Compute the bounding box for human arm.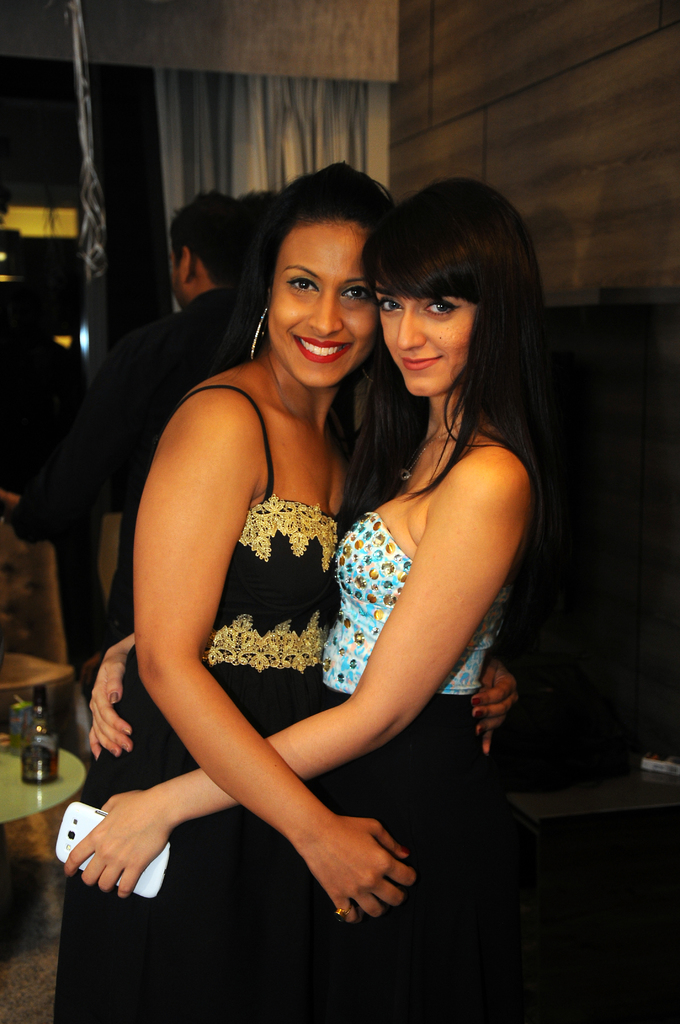
Rect(465, 660, 522, 762).
